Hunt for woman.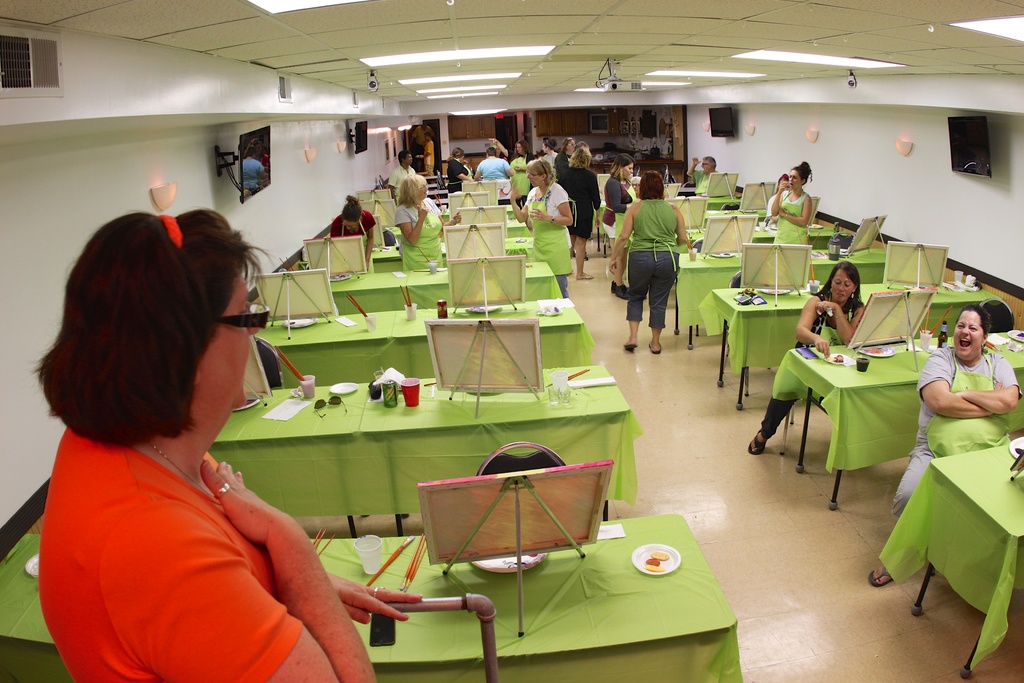
Hunted down at bbox(489, 136, 531, 189).
